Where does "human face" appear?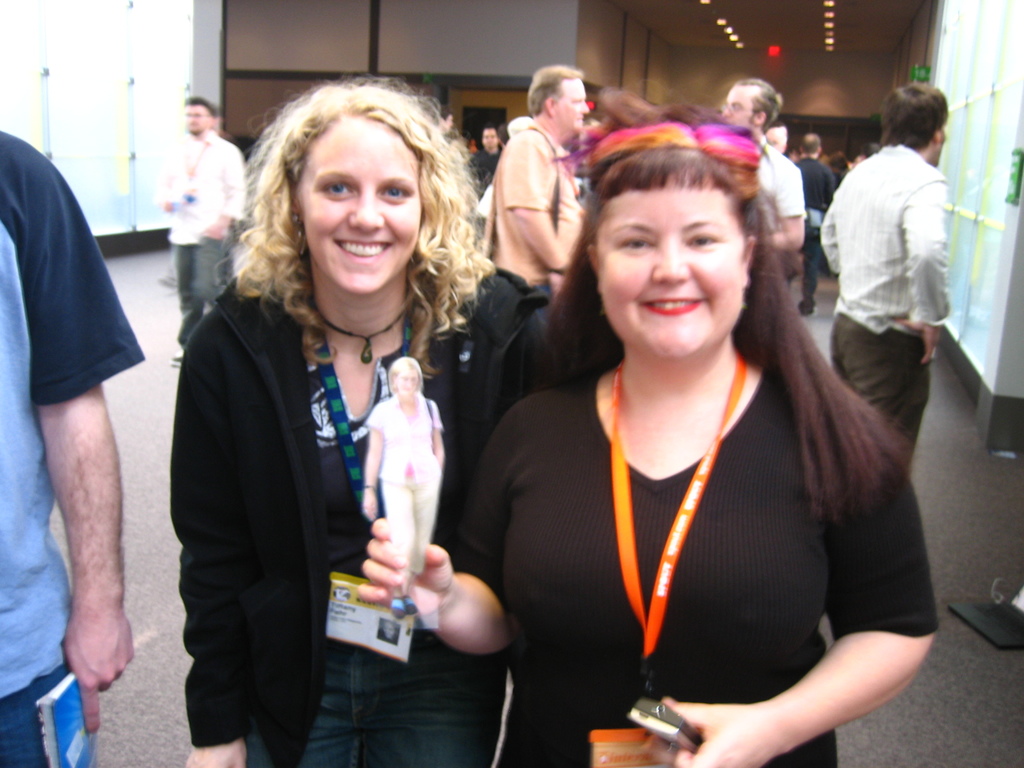
Appears at locate(398, 371, 418, 396).
